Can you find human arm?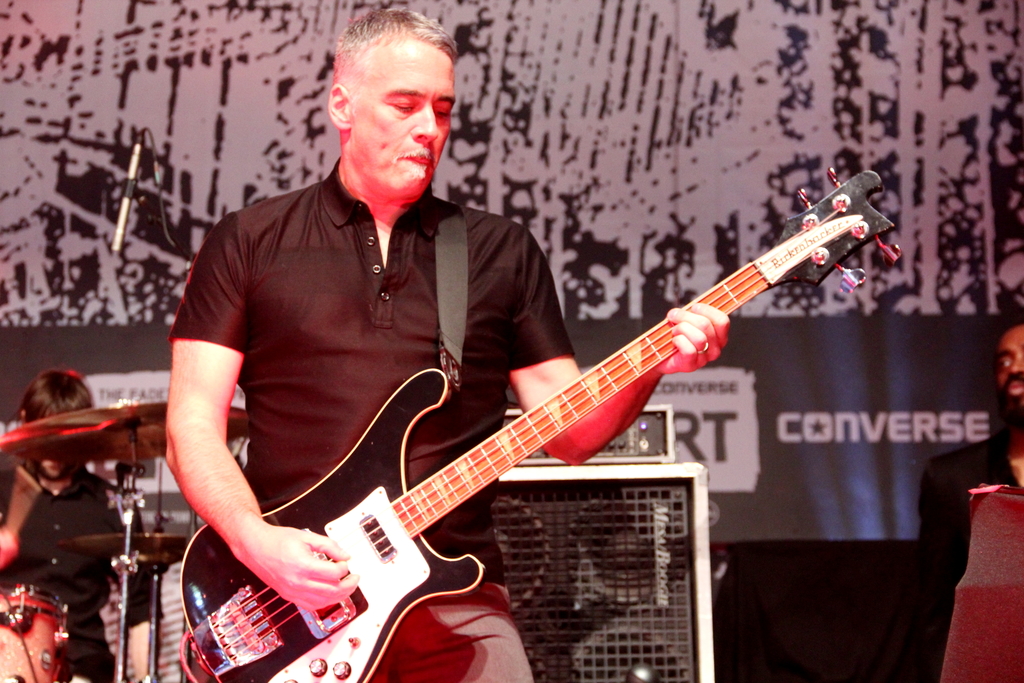
Yes, bounding box: locate(504, 228, 729, 467).
